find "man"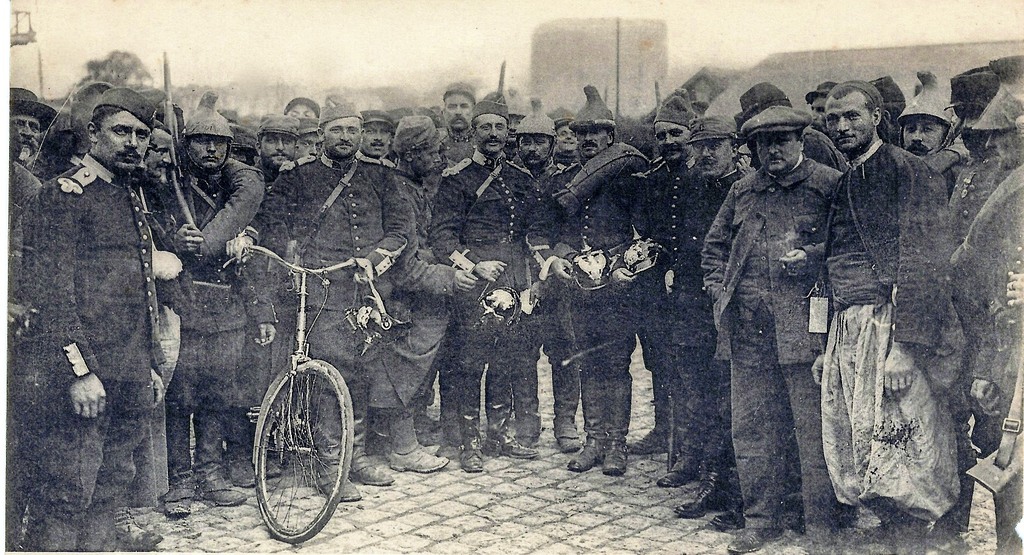
<bbox>24, 84, 168, 554</bbox>
